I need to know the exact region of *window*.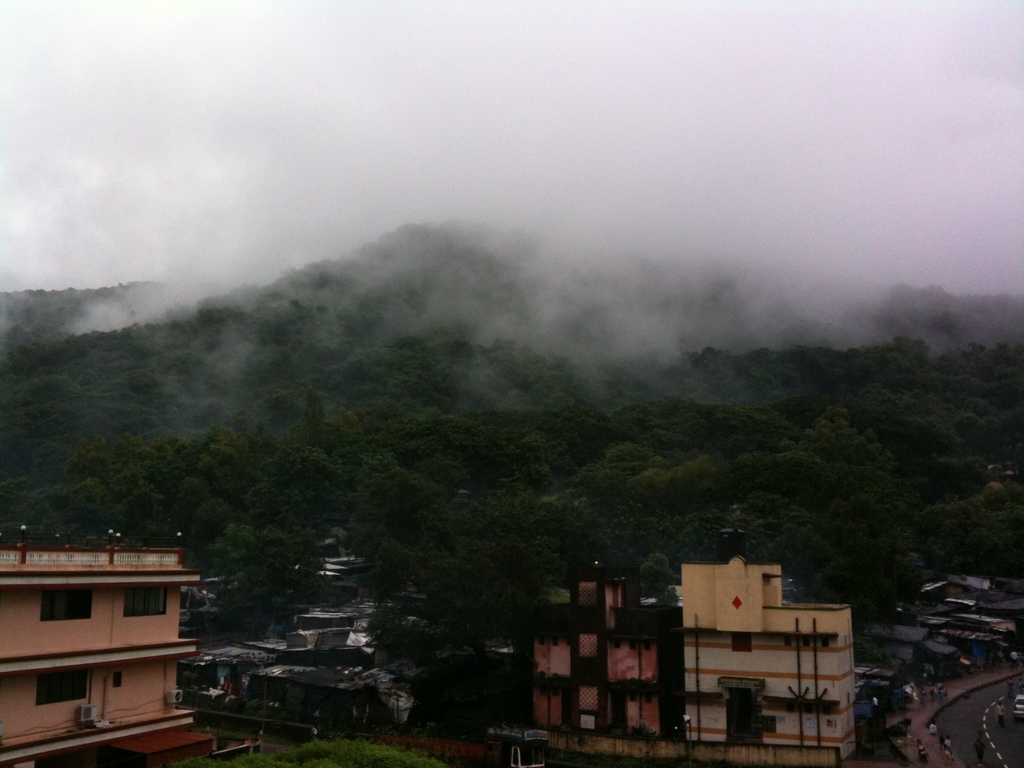
Region: {"left": 822, "top": 640, "right": 828, "bottom": 648}.
